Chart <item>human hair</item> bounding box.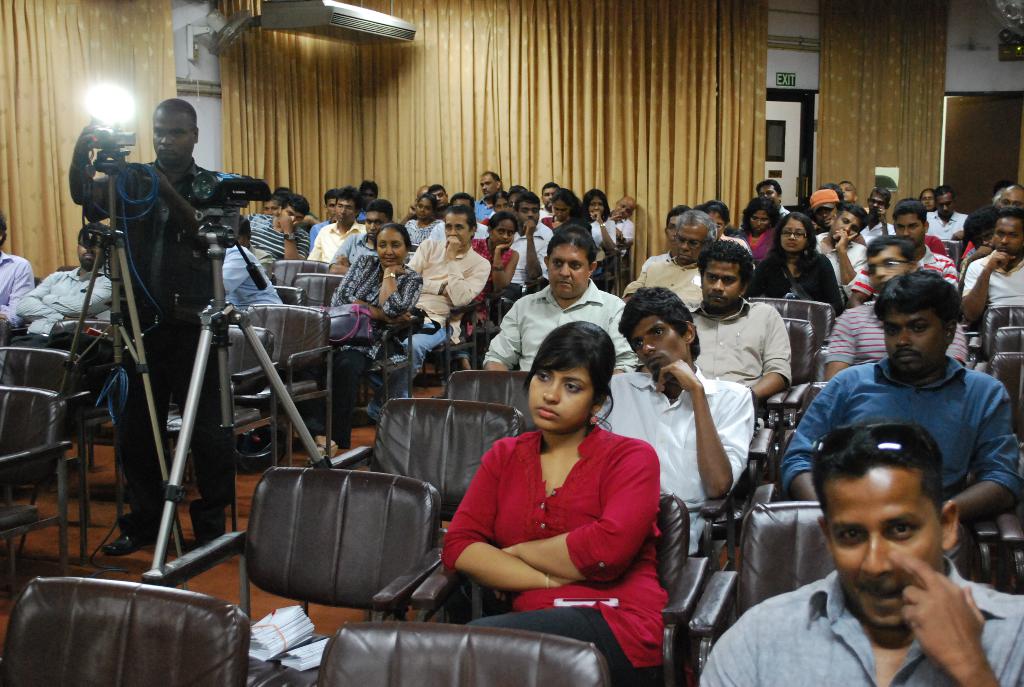
Charted: {"left": 540, "top": 181, "right": 557, "bottom": 193}.
